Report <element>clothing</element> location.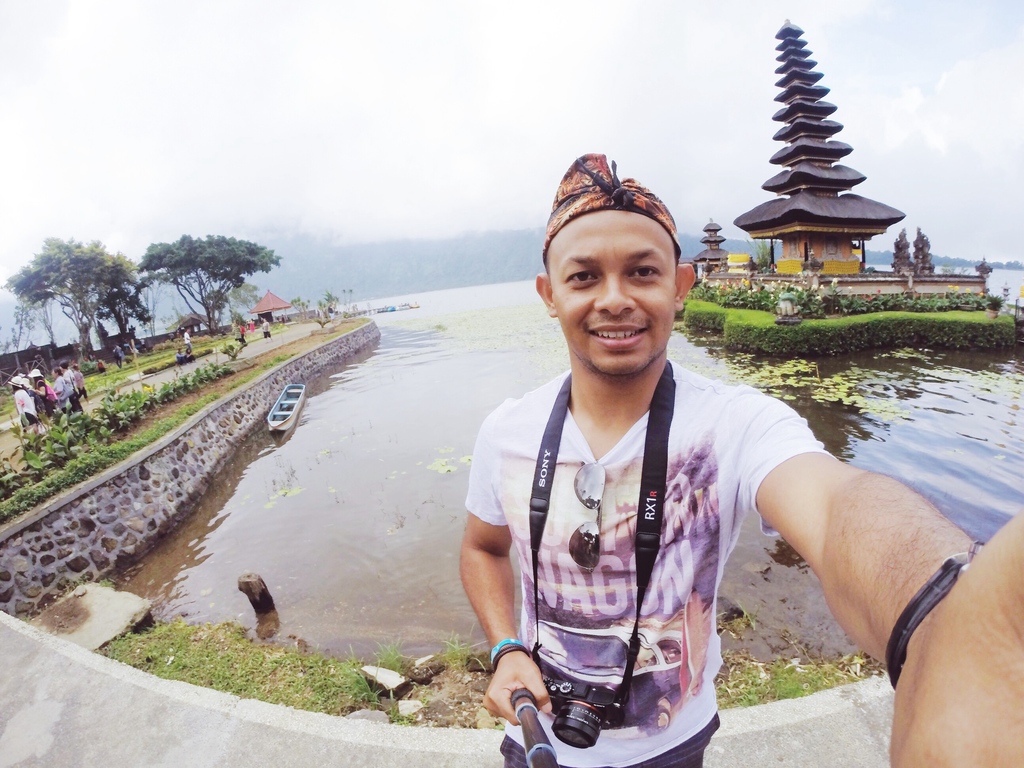
Report: left=52, top=376, right=72, bottom=417.
